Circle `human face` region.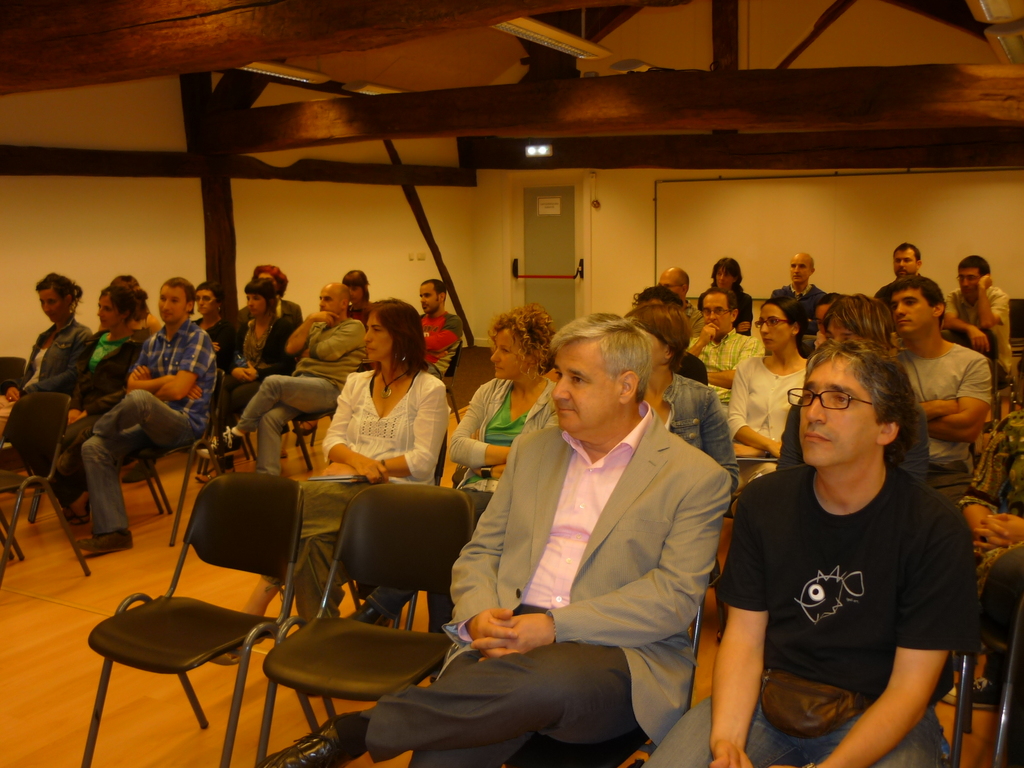
Region: [x1=346, y1=291, x2=364, y2=304].
